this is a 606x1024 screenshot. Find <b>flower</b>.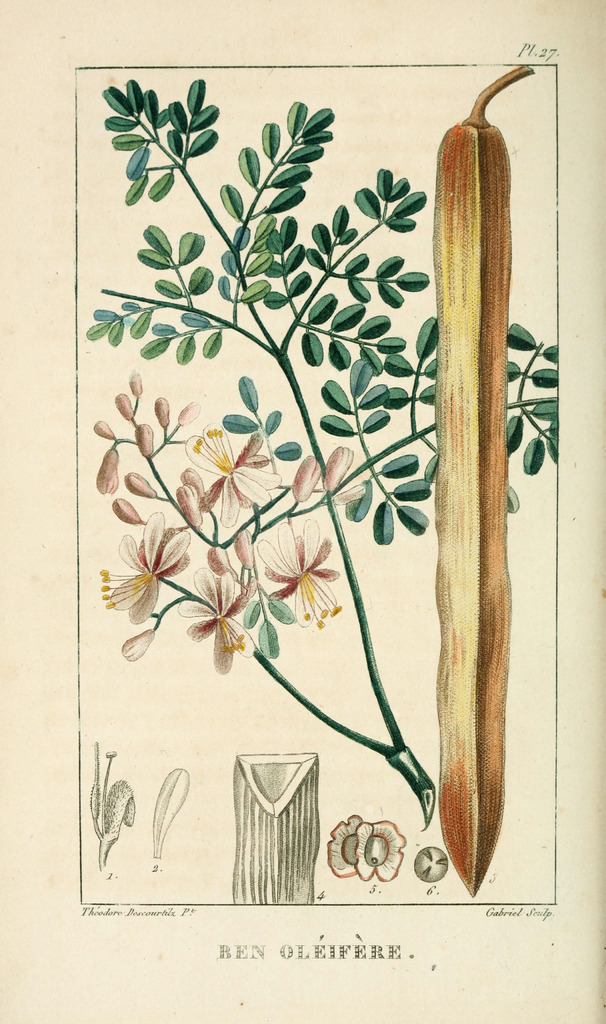
Bounding box: rect(104, 507, 202, 619).
